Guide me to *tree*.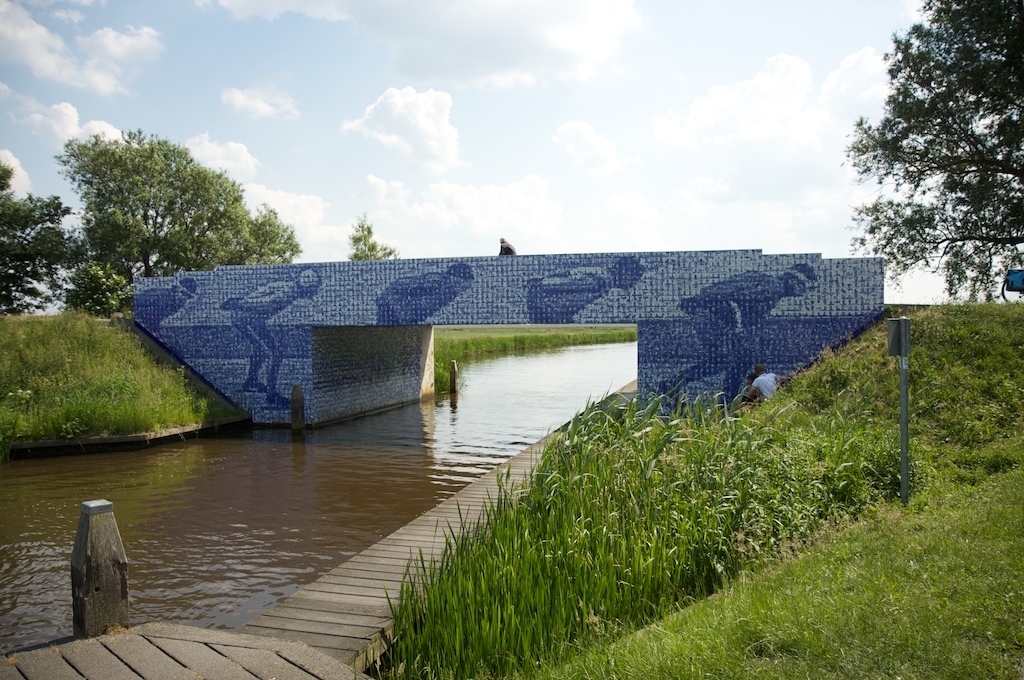
Guidance: l=0, t=158, r=92, b=317.
